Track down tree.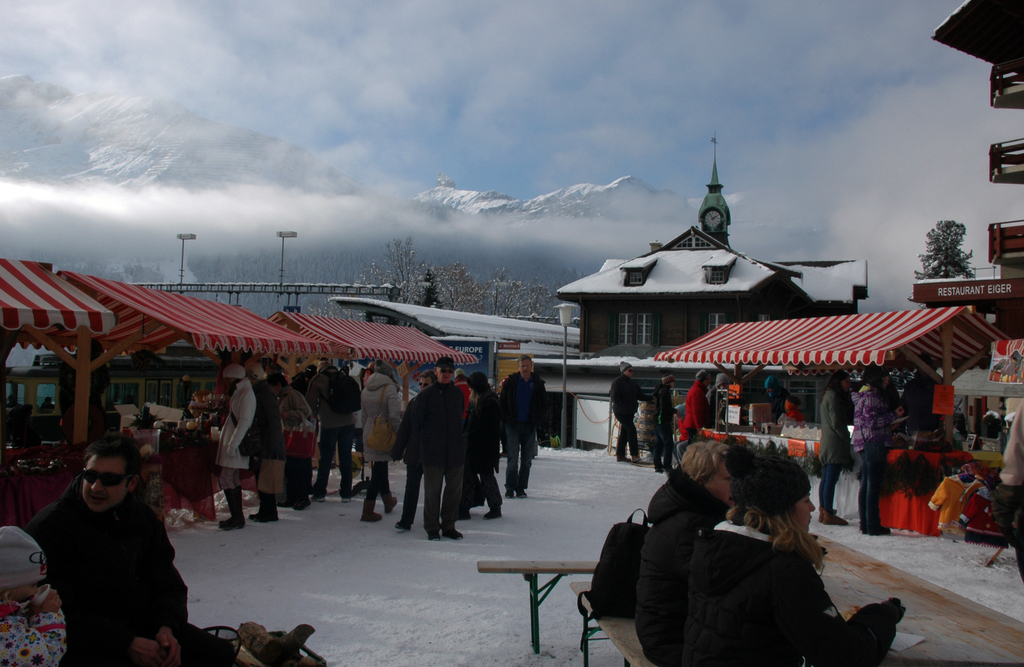
Tracked to BBox(913, 221, 974, 278).
